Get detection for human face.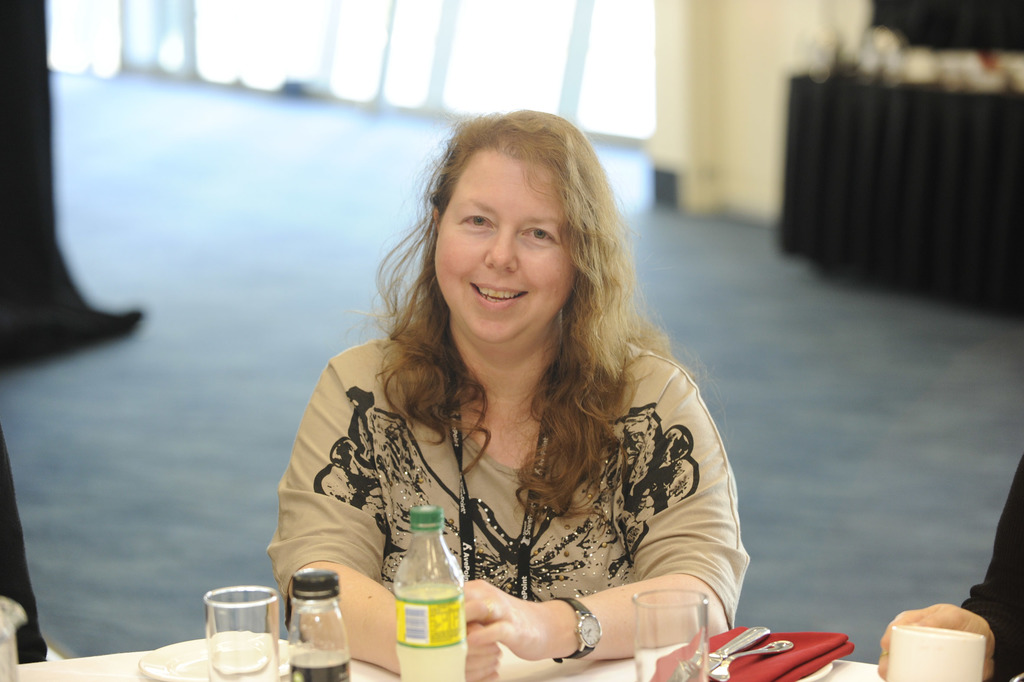
Detection: 433,171,576,355.
